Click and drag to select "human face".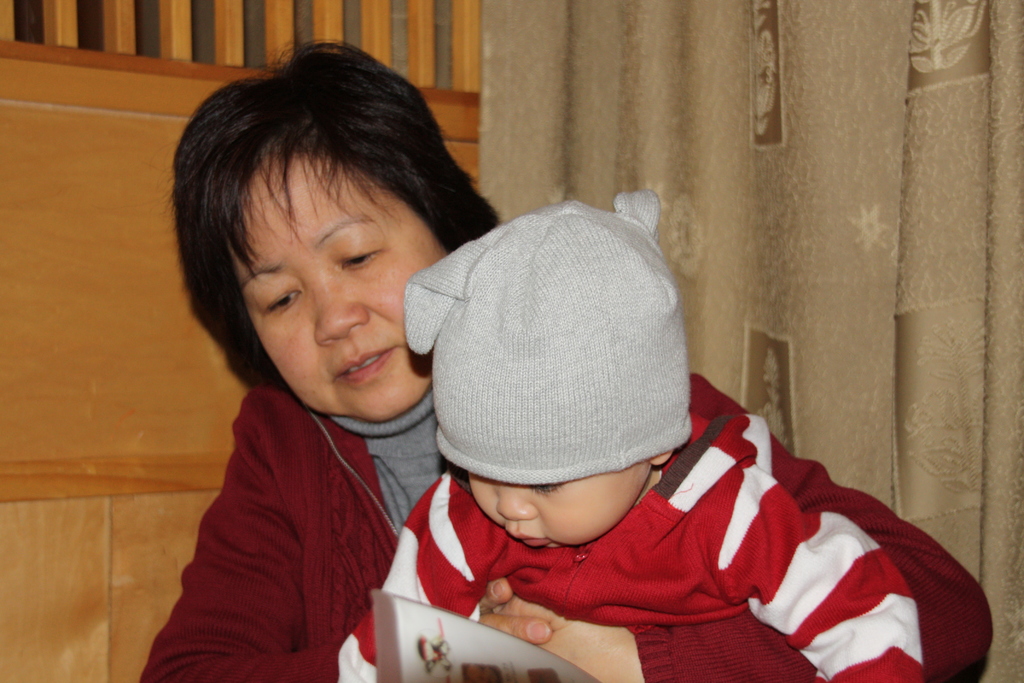
Selection: {"left": 461, "top": 461, "right": 658, "bottom": 550}.
